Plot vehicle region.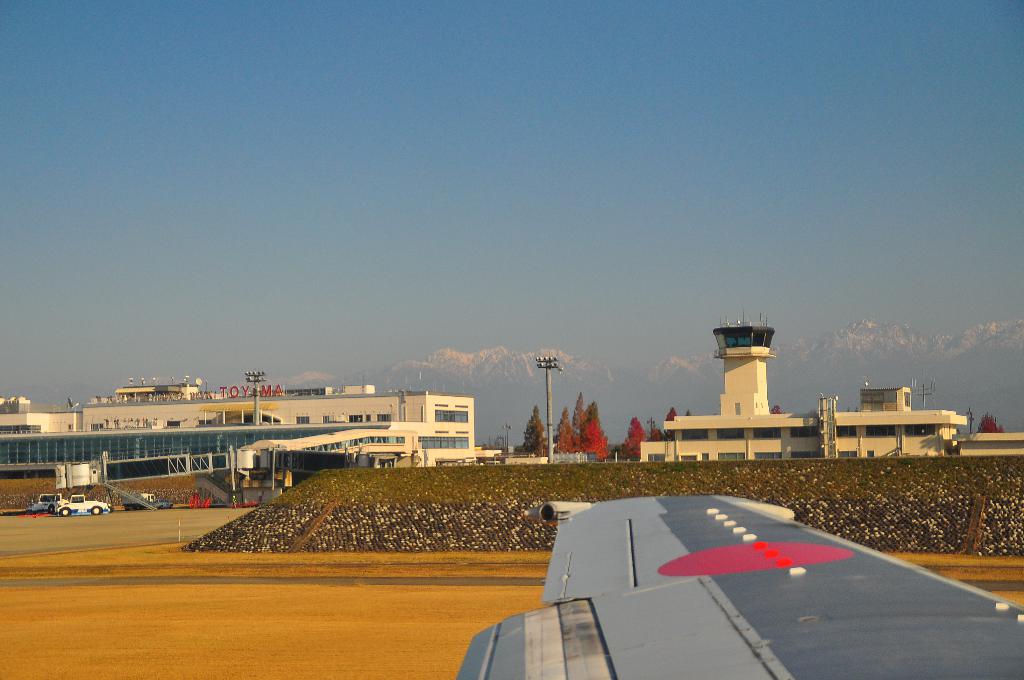
Plotted at [x1=56, y1=492, x2=115, y2=517].
